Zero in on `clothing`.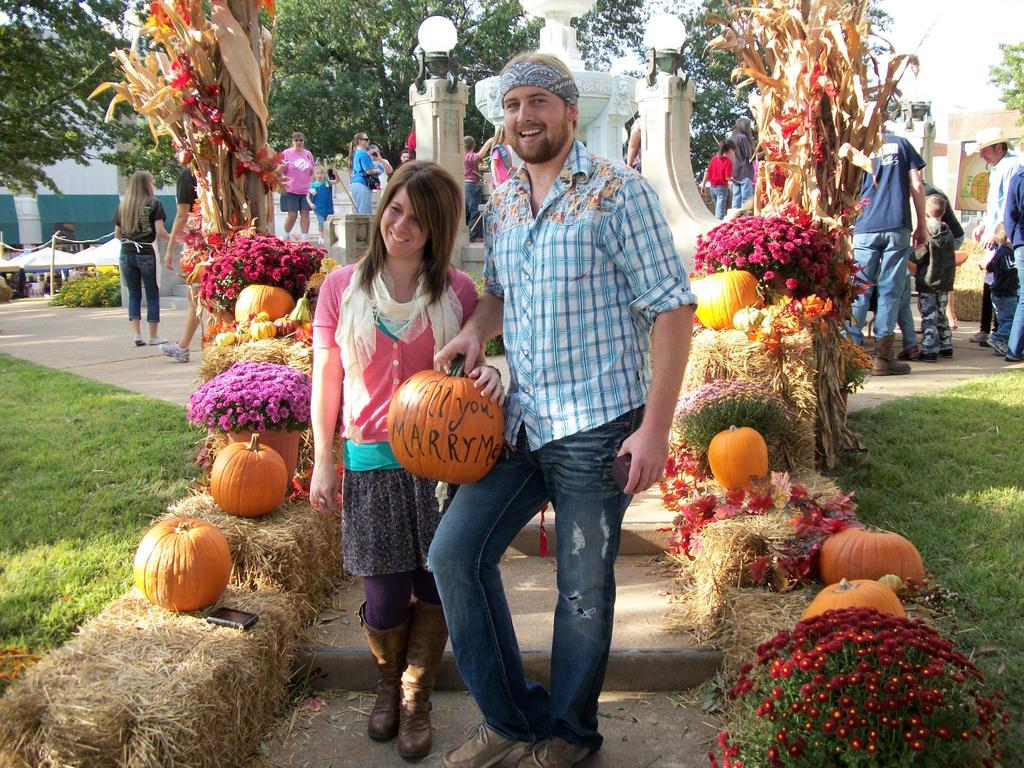
Zeroed in: x1=422 y1=151 x2=710 y2=756.
